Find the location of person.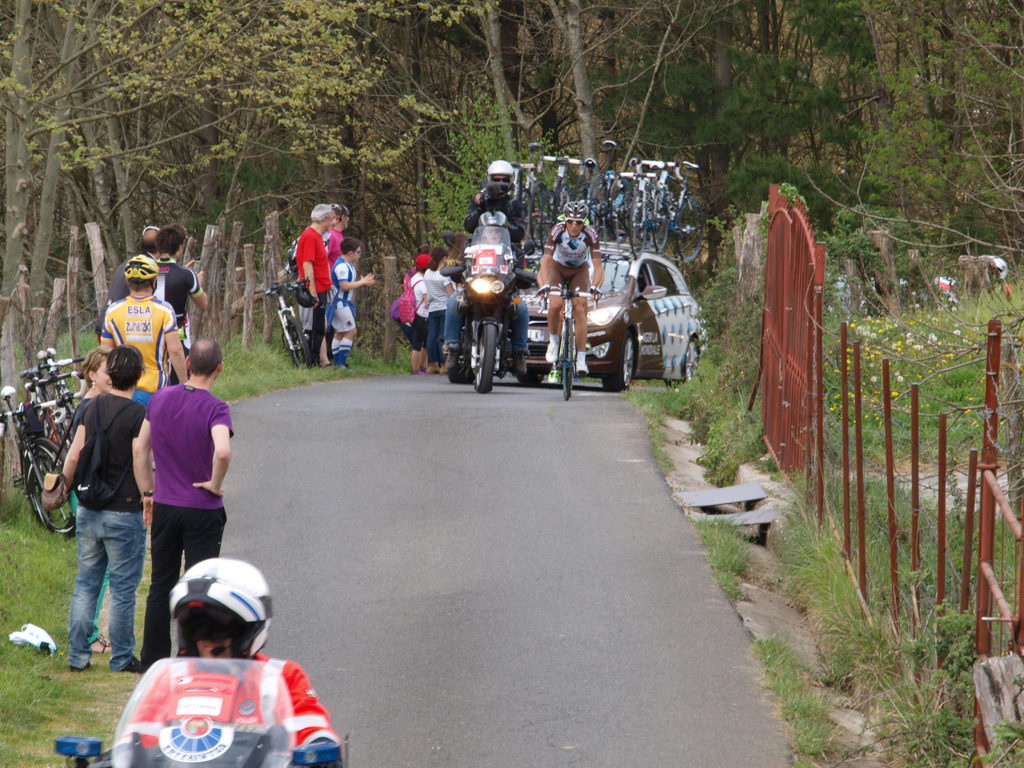
Location: [x1=329, y1=239, x2=376, y2=369].
